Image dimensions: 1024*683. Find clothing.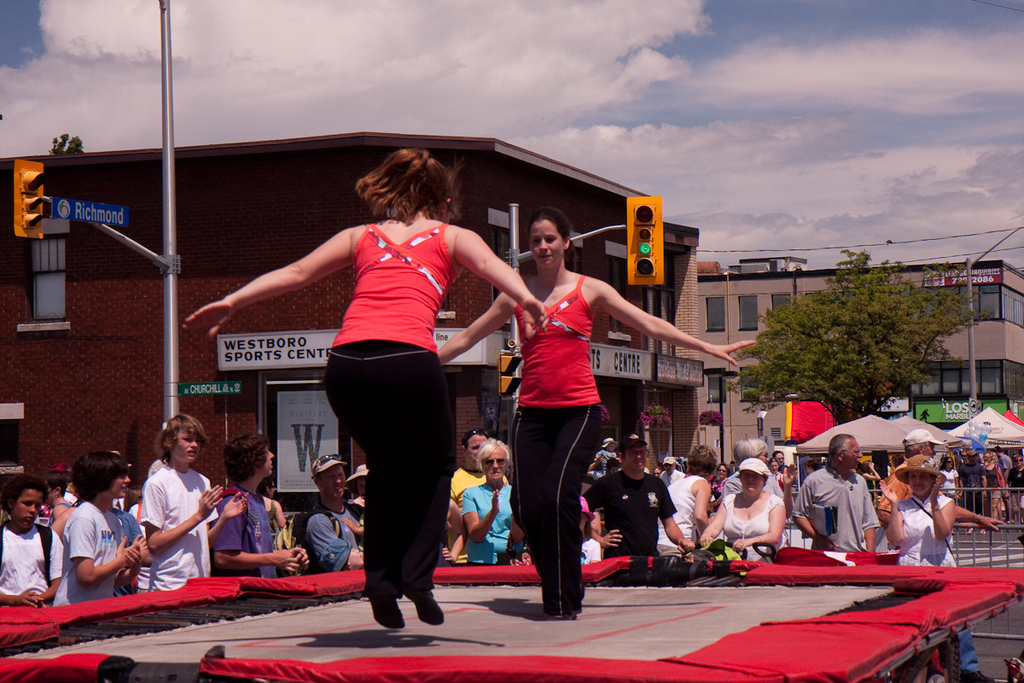
{"left": 791, "top": 461, "right": 887, "bottom": 558}.
